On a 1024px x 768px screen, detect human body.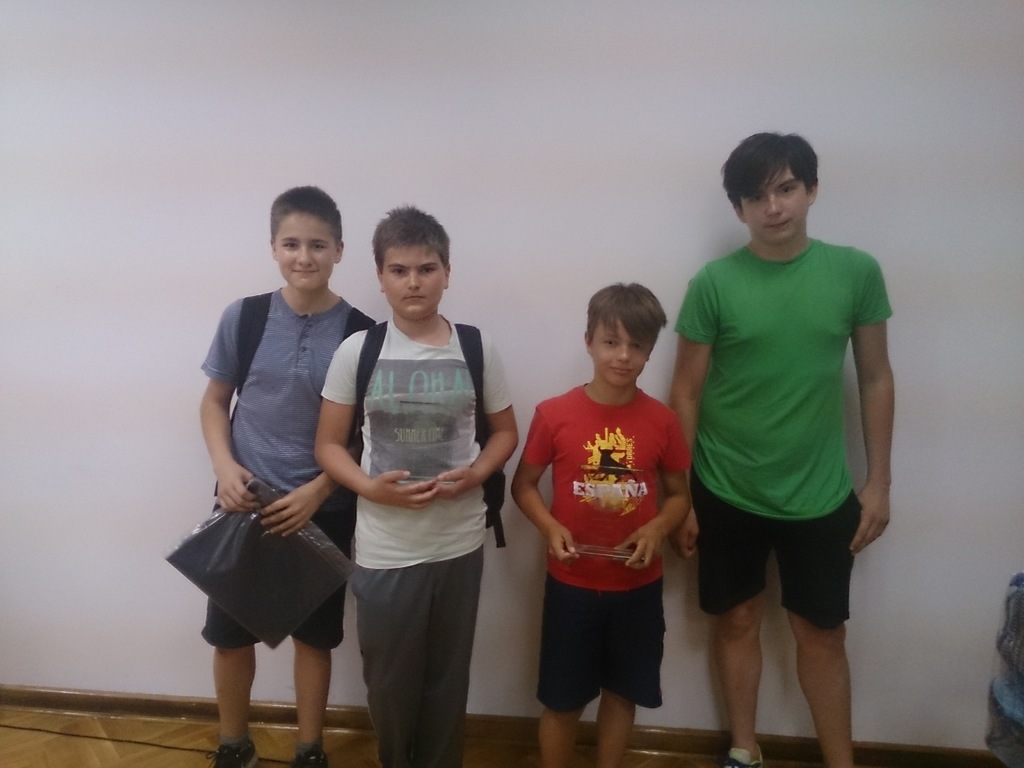
bbox=[197, 294, 377, 767].
